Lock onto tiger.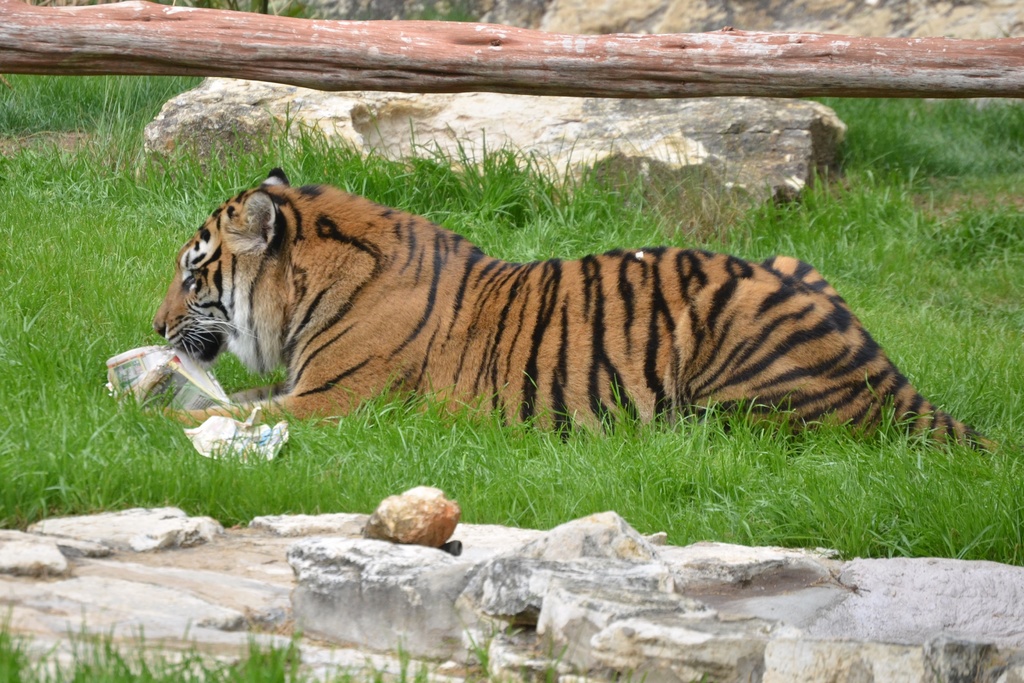
Locked: BBox(132, 172, 993, 477).
